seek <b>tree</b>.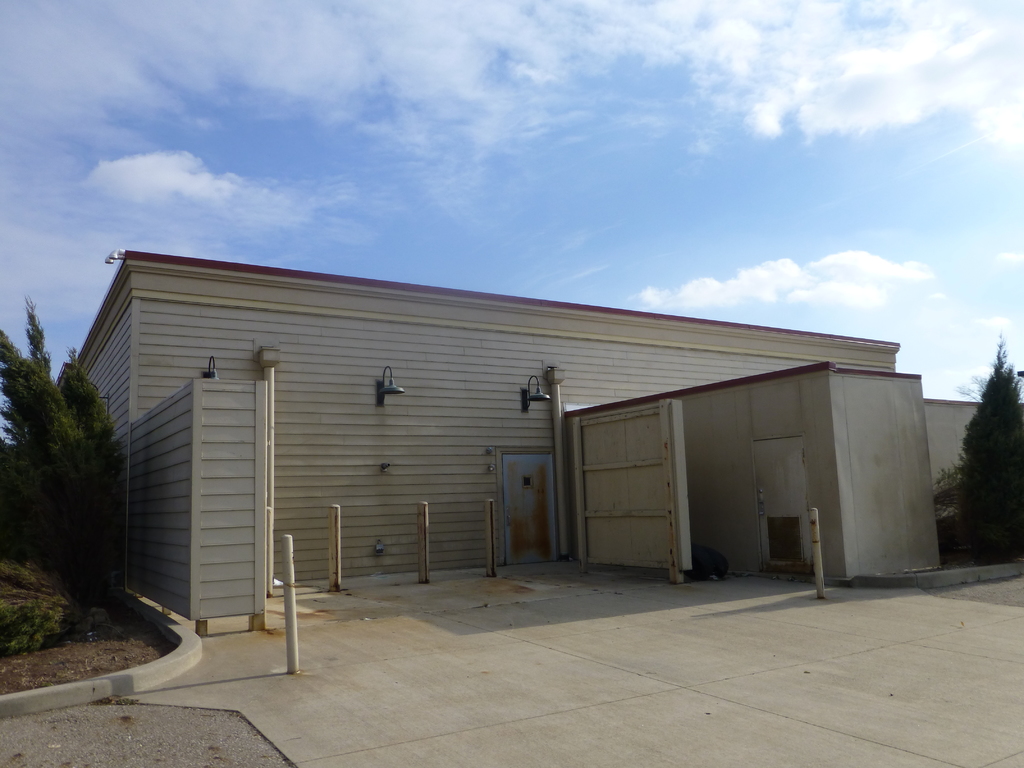
region(10, 301, 107, 625).
